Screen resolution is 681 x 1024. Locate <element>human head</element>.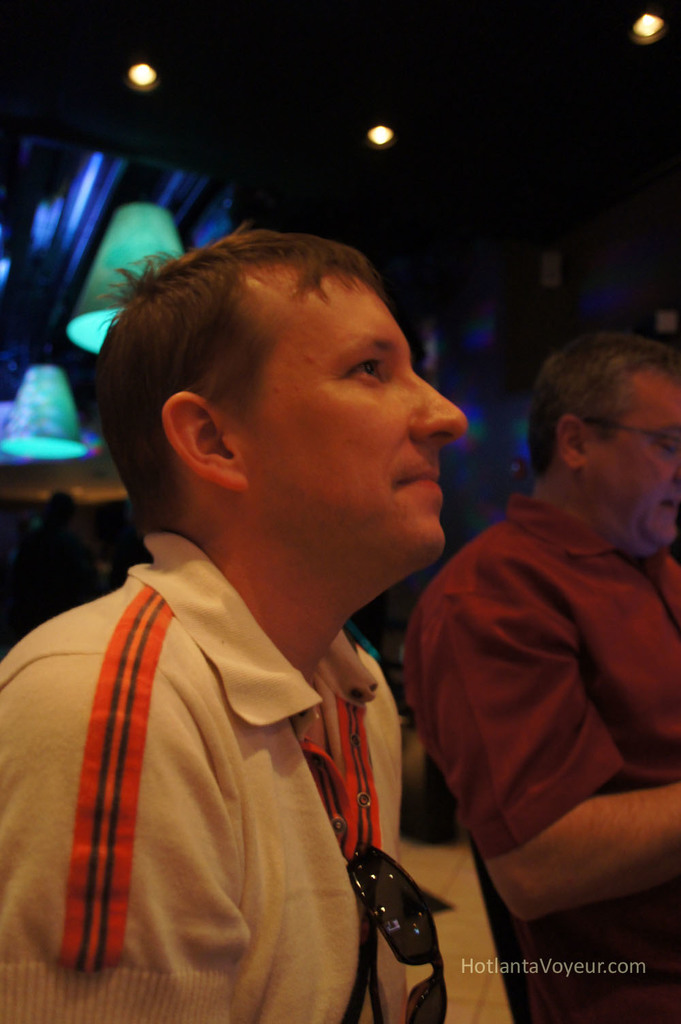
[left=112, top=221, right=466, bottom=559].
